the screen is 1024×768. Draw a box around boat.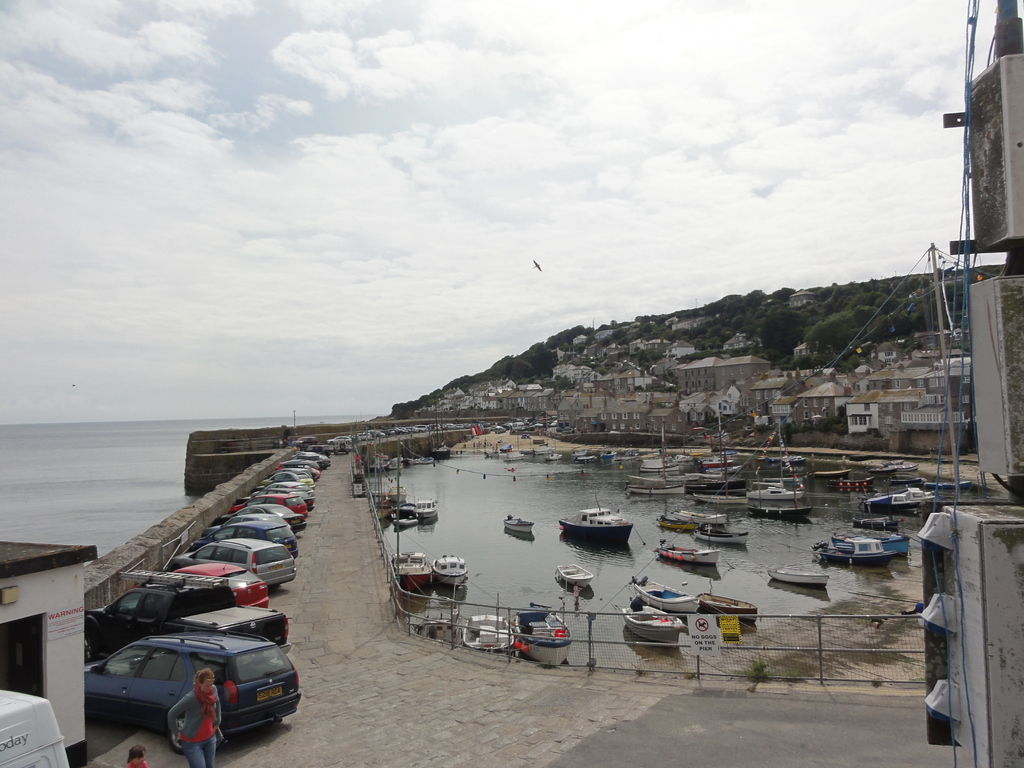
bbox=[411, 612, 460, 643].
